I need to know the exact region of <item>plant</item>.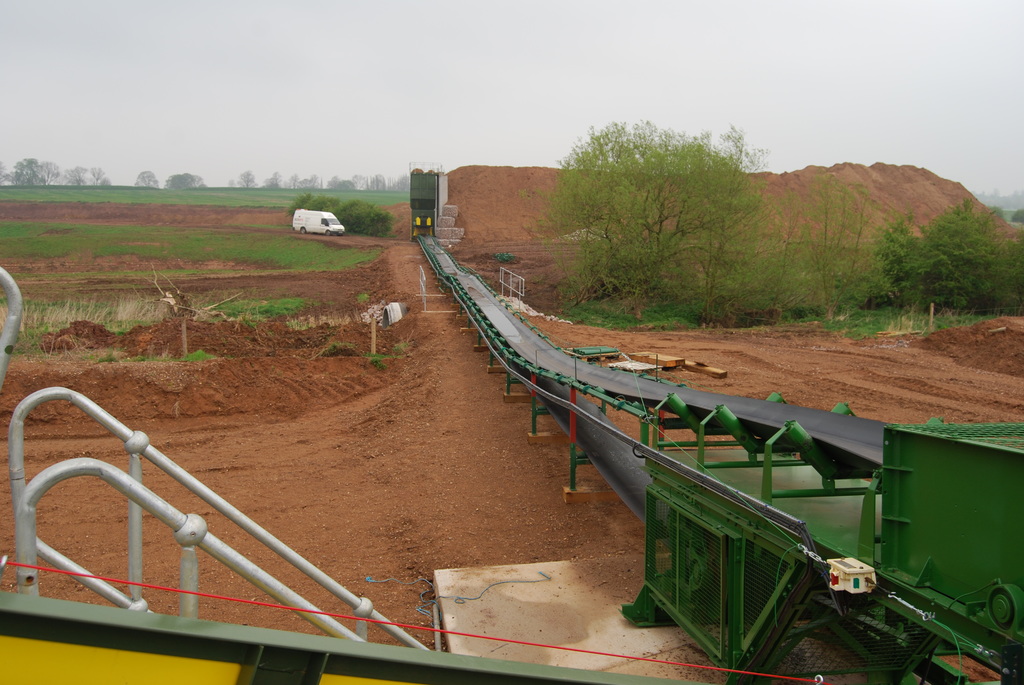
Region: Rect(983, 203, 1018, 235).
